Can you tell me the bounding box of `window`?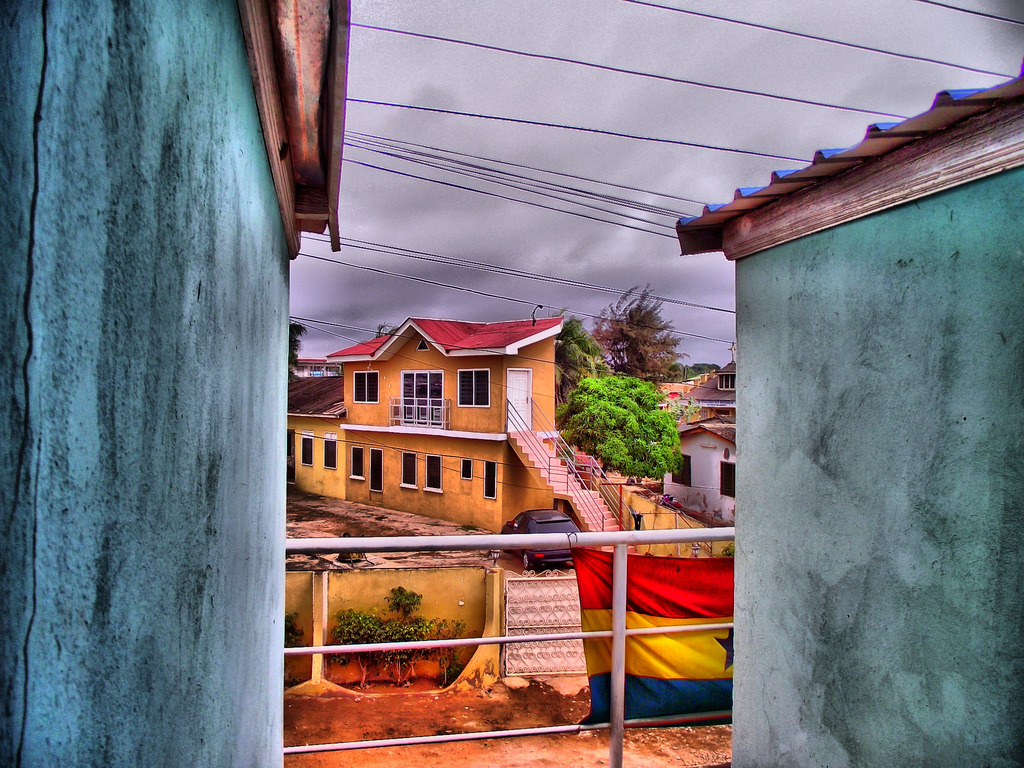
715:461:736:499.
